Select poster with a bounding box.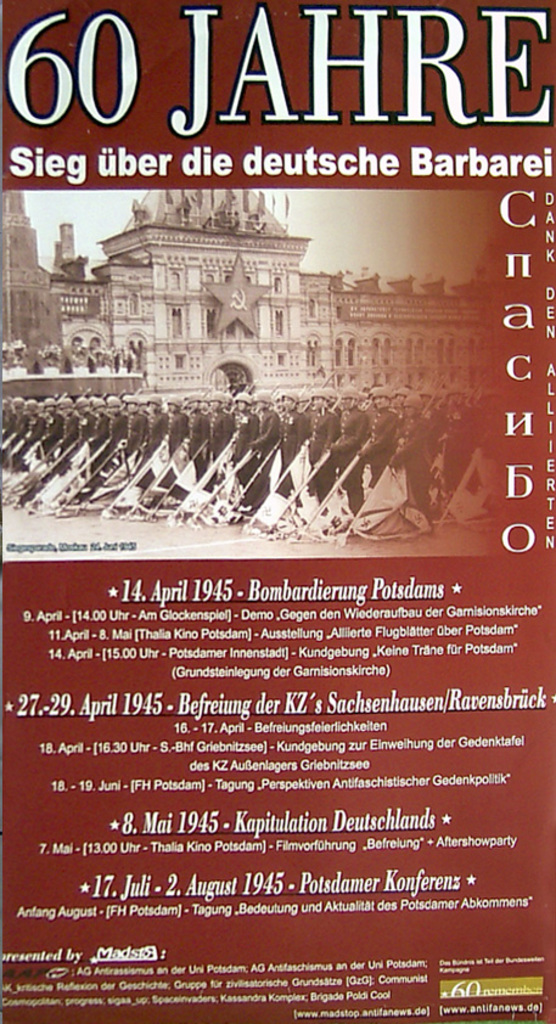
0,0,555,1023.
